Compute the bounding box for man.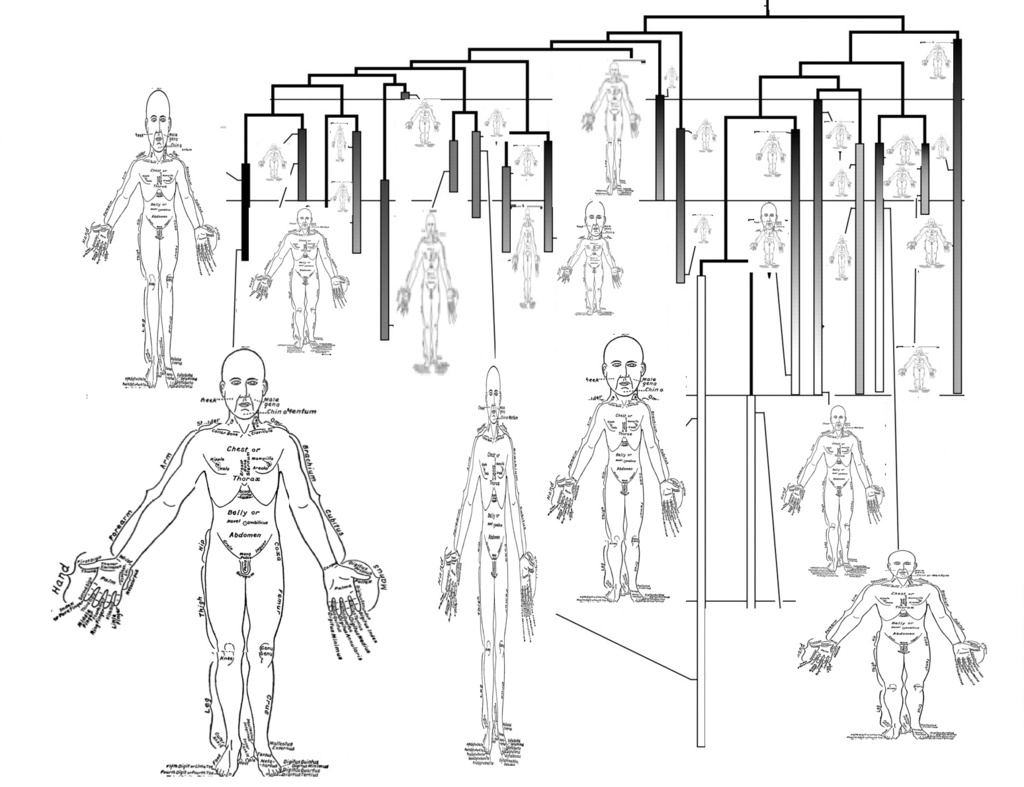
rect(808, 548, 981, 740).
